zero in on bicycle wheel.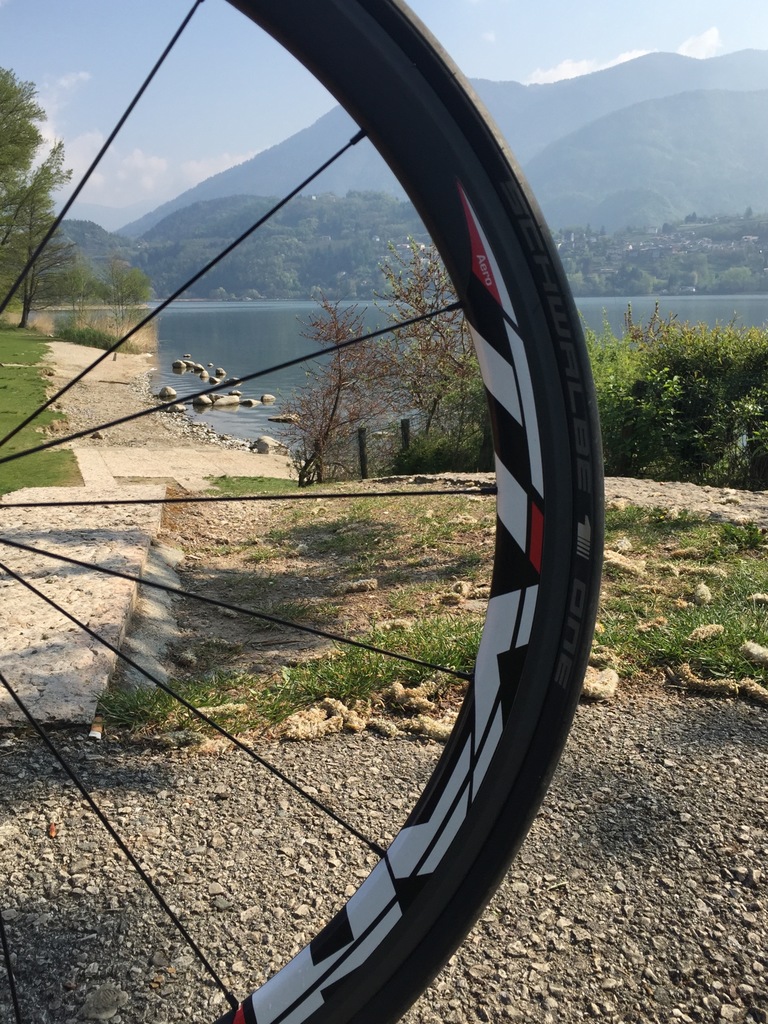
Zeroed in: crop(0, 0, 606, 1023).
